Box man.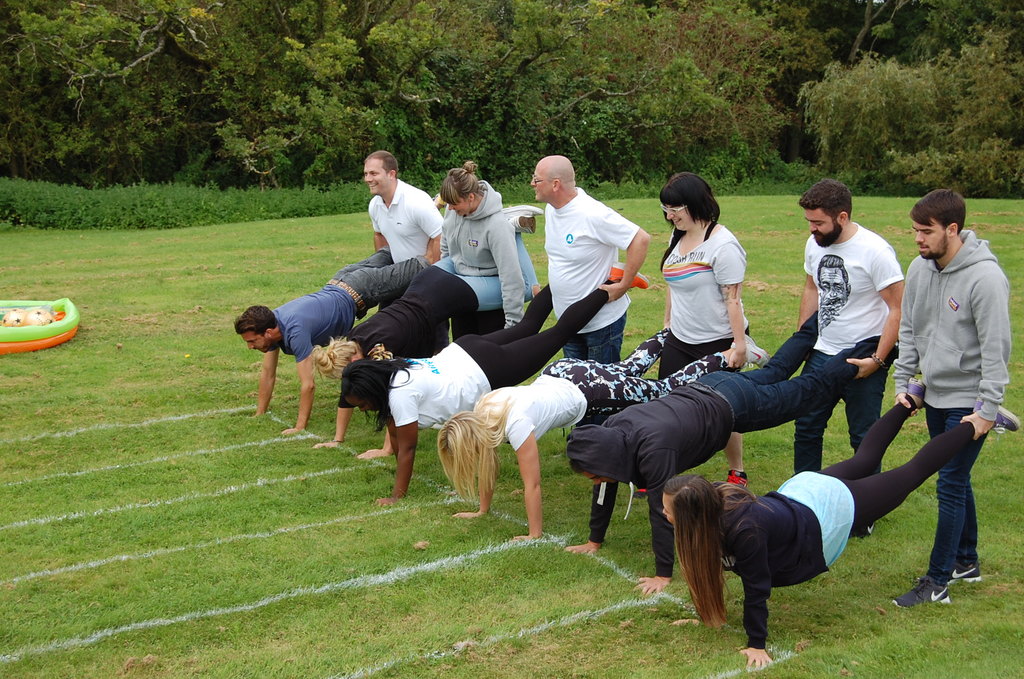
559 302 902 604.
